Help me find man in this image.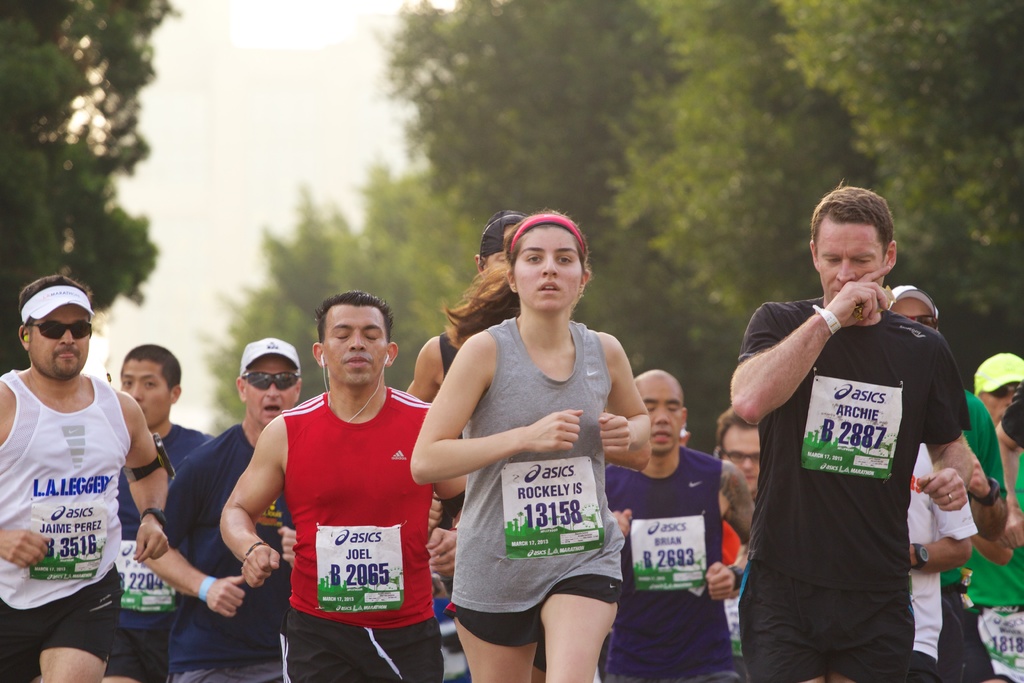
Found it: left=973, top=352, right=1023, bottom=682.
